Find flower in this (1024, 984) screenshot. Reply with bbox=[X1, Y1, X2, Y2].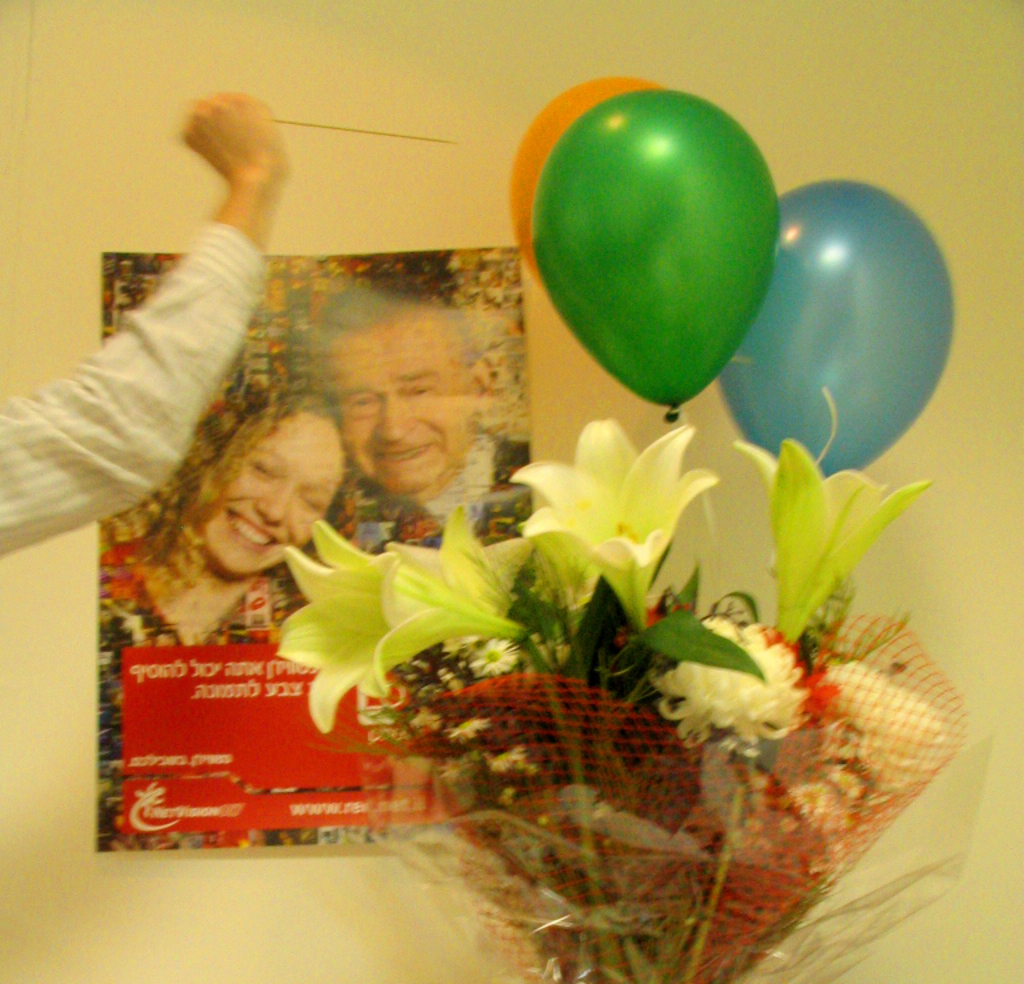
bbox=[724, 389, 936, 636].
